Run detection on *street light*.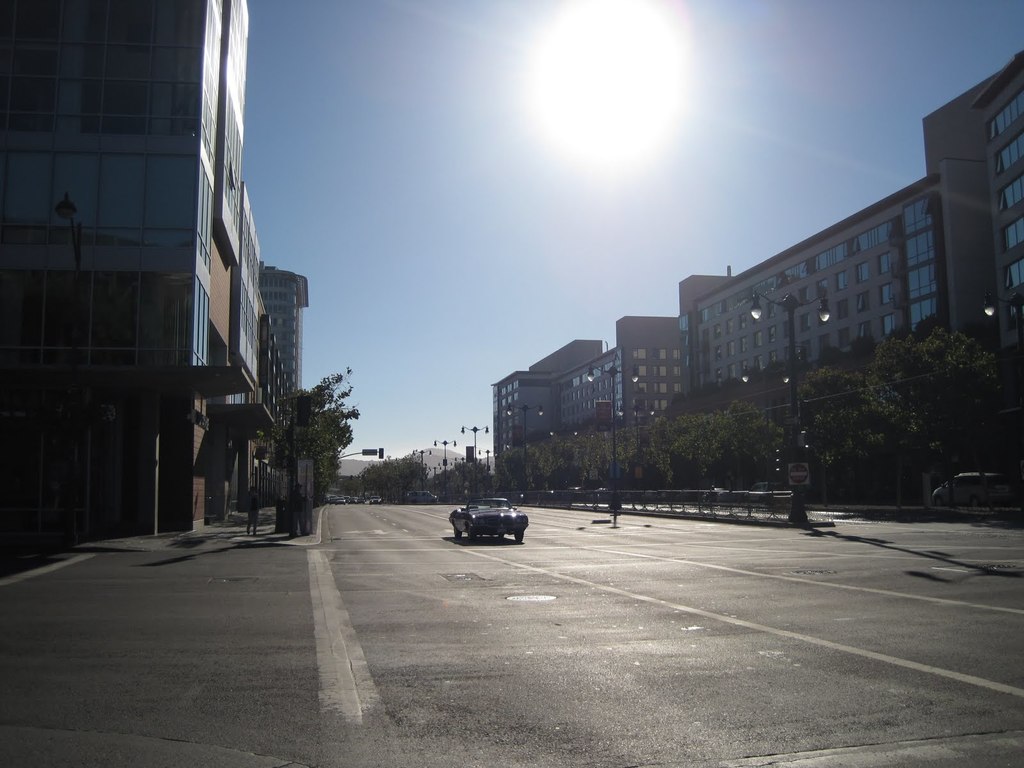
Result: (left=428, top=464, right=443, bottom=481).
